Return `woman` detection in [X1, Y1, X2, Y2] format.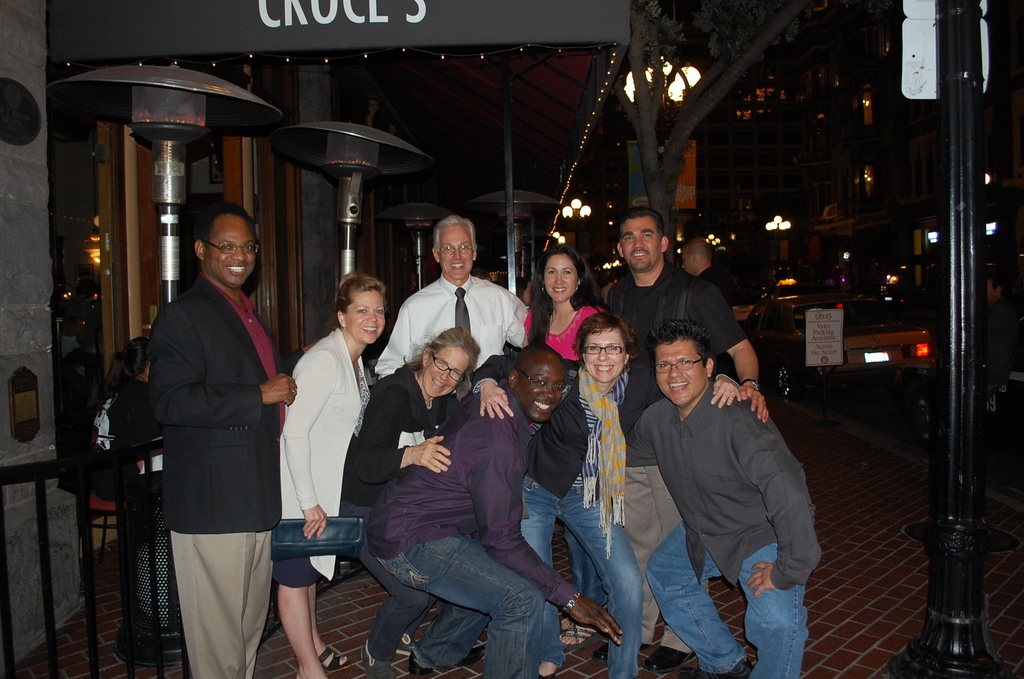
[86, 334, 158, 502].
